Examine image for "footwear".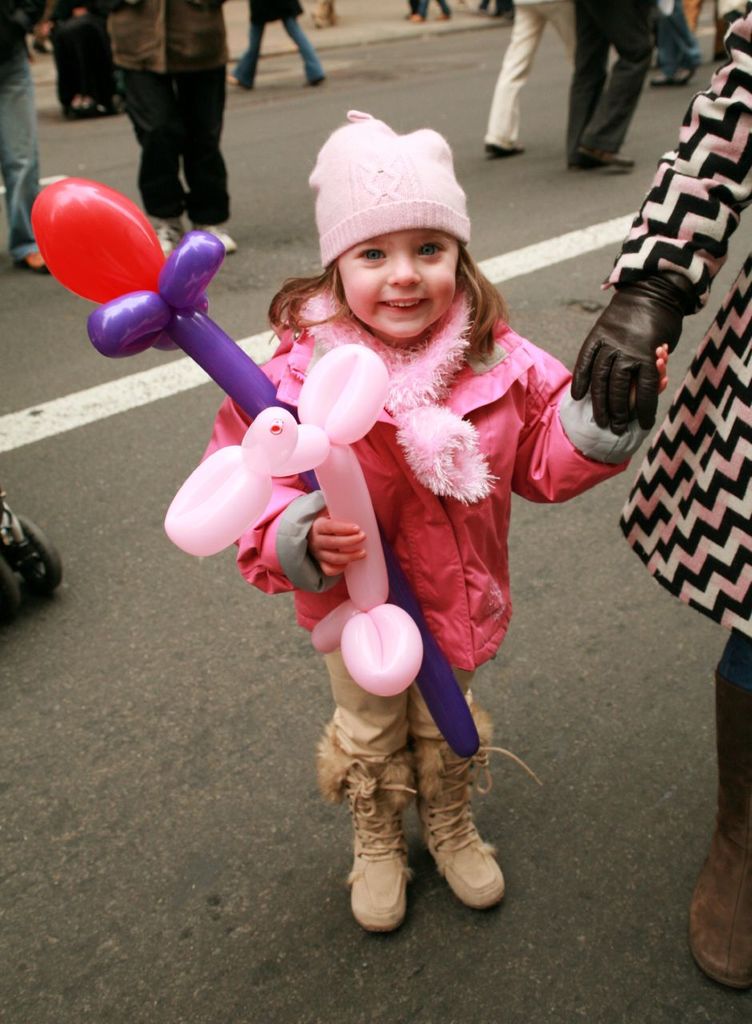
Examination result: <region>190, 218, 236, 254</region>.
